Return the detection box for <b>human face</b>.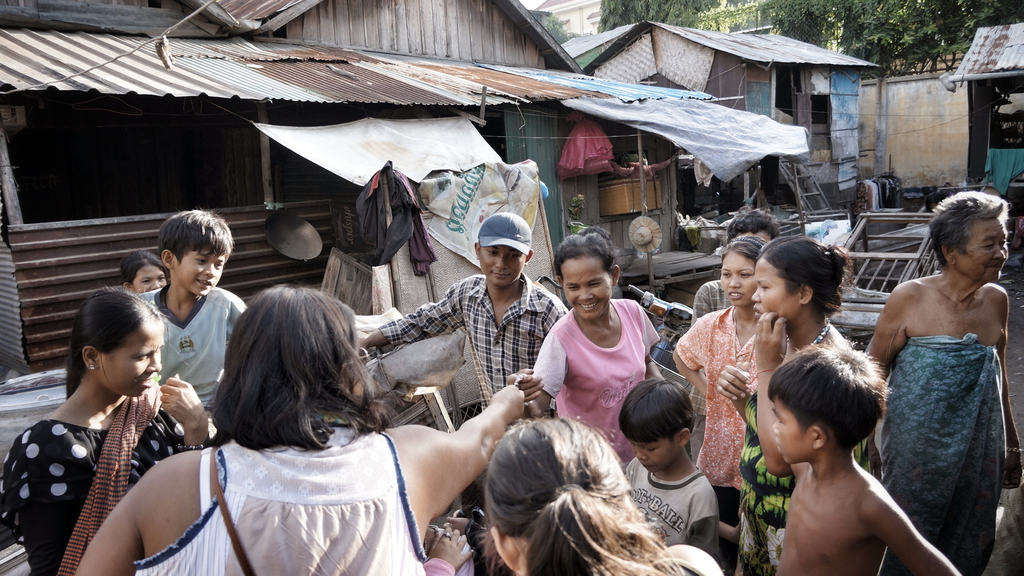
{"left": 955, "top": 218, "right": 1010, "bottom": 284}.
